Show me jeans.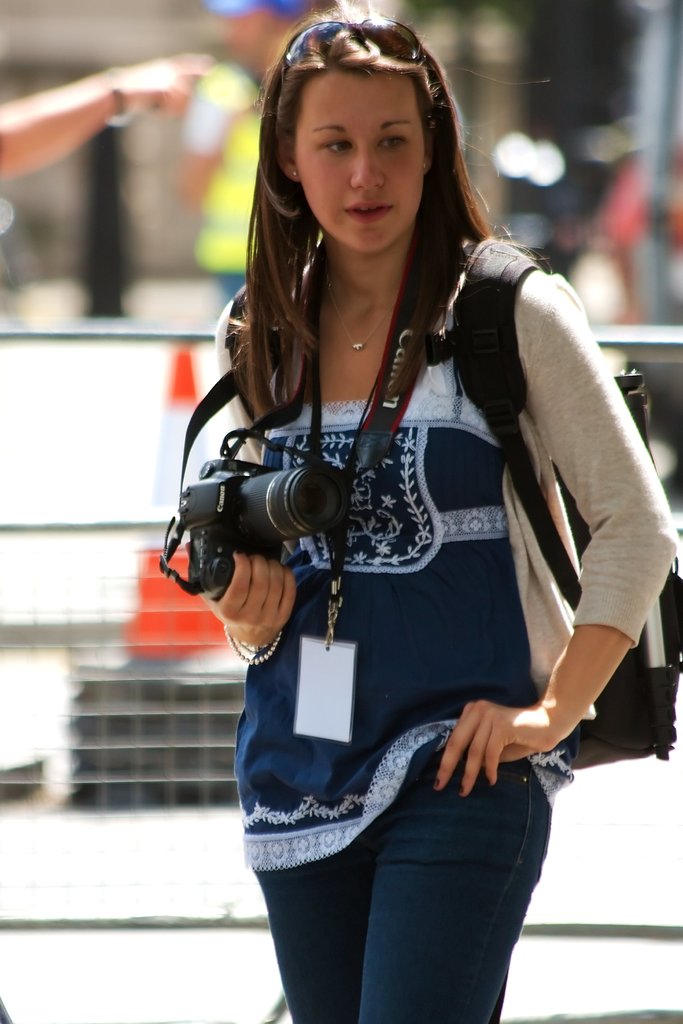
jeans is here: rect(247, 737, 561, 1023).
